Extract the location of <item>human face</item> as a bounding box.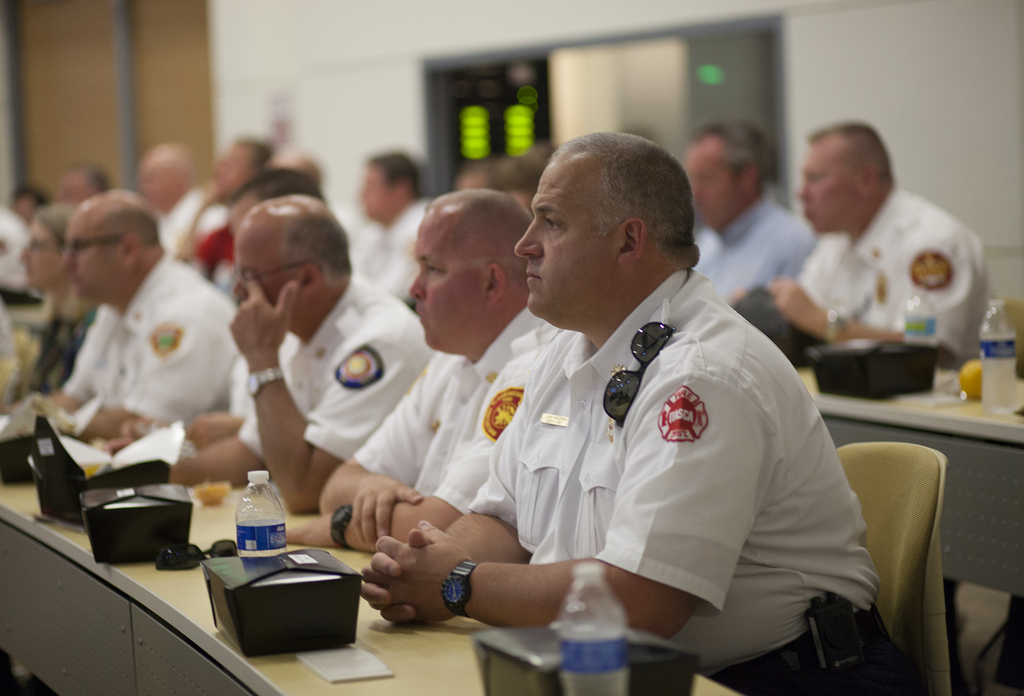
[411,206,486,358].
